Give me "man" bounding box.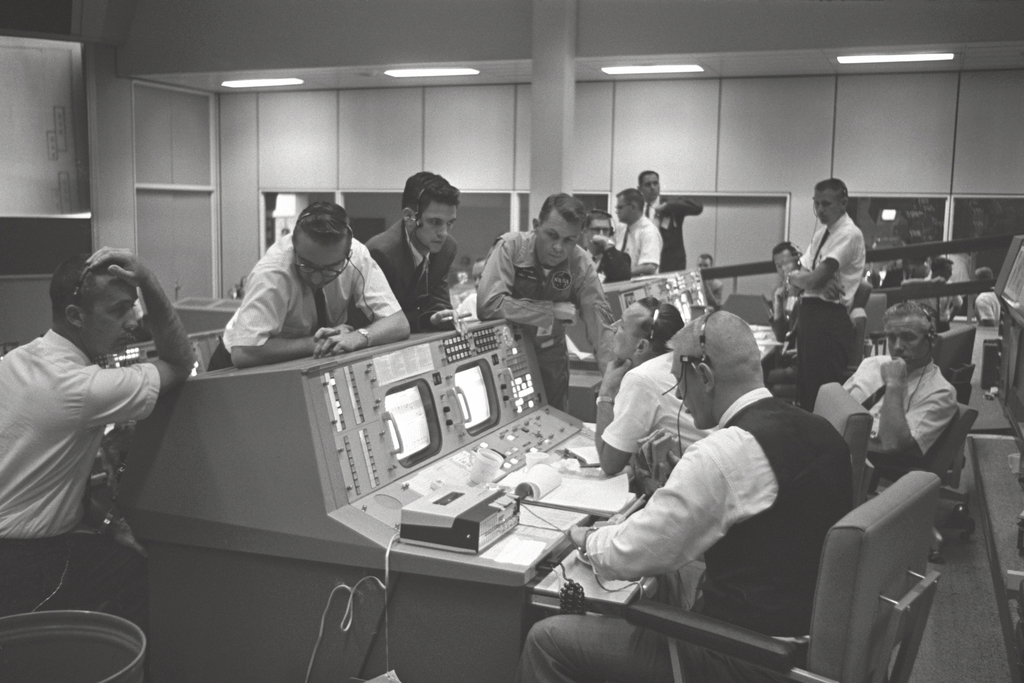
(left=692, top=252, right=724, bottom=309).
